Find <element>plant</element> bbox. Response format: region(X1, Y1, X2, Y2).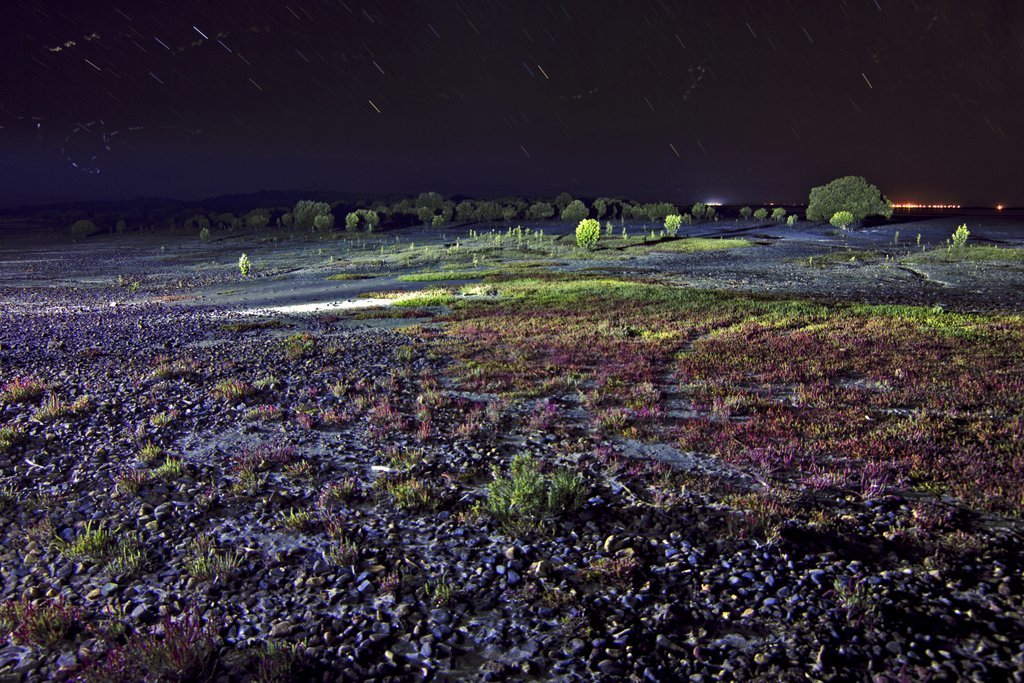
region(100, 538, 161, 580).
